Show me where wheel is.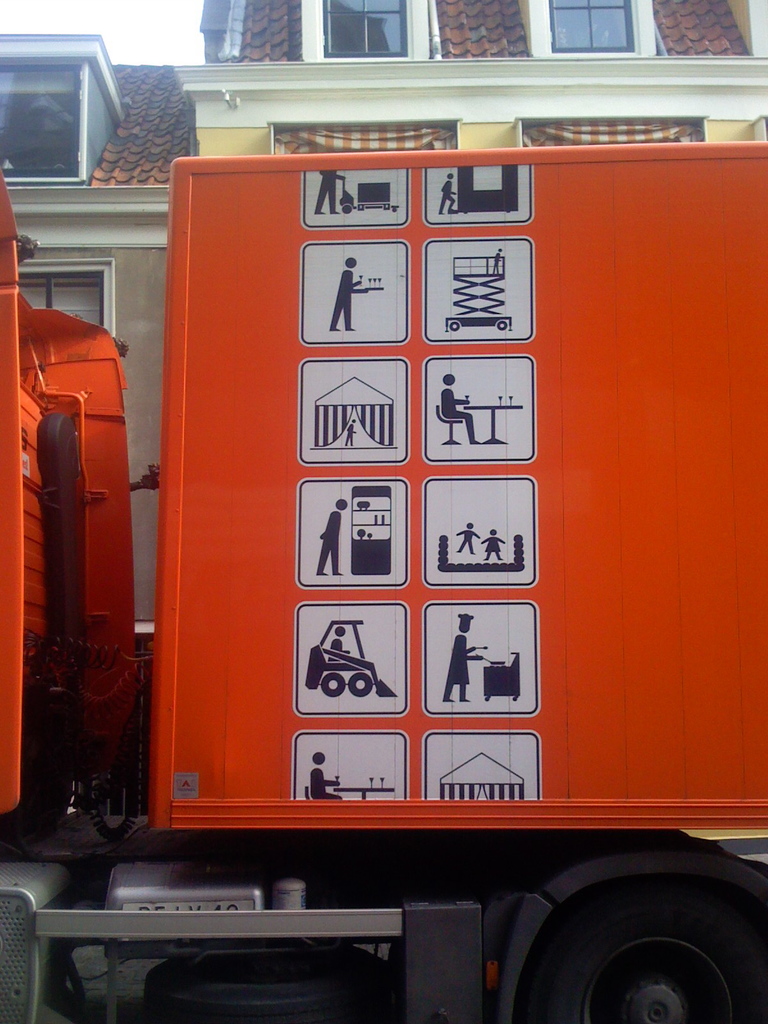
wheel is at box=[321, 673, 344, 697].
